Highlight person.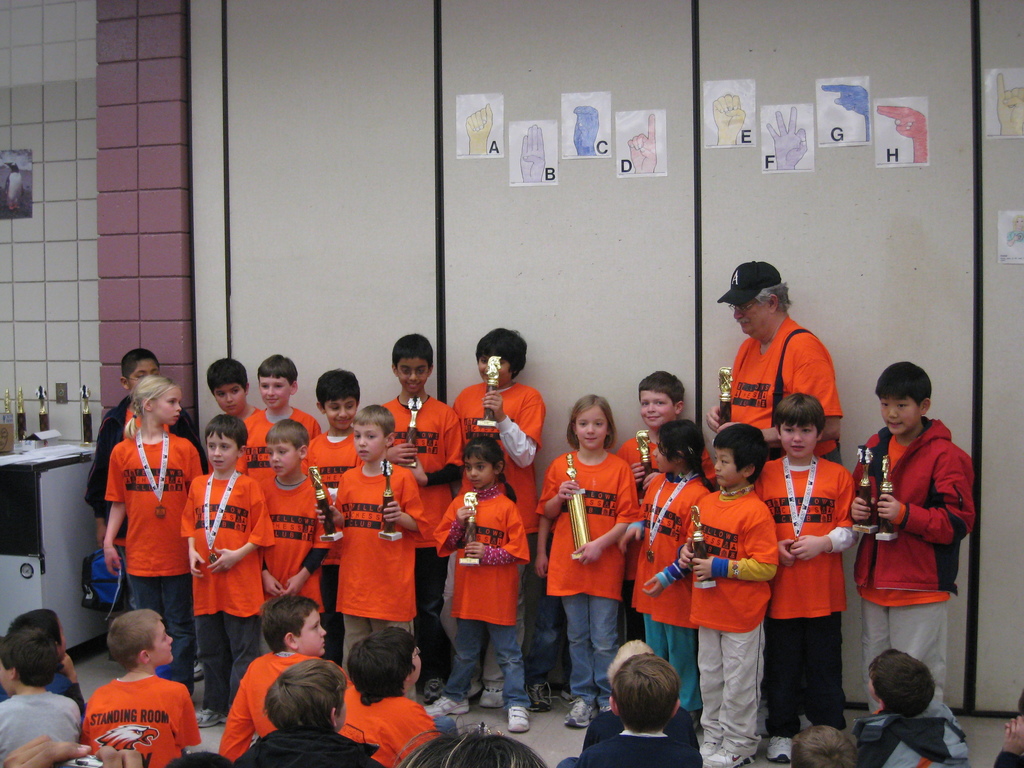
Highlighted region: {"x1": 447, "y1": 326, "x2": 546, "y2": 547}.
